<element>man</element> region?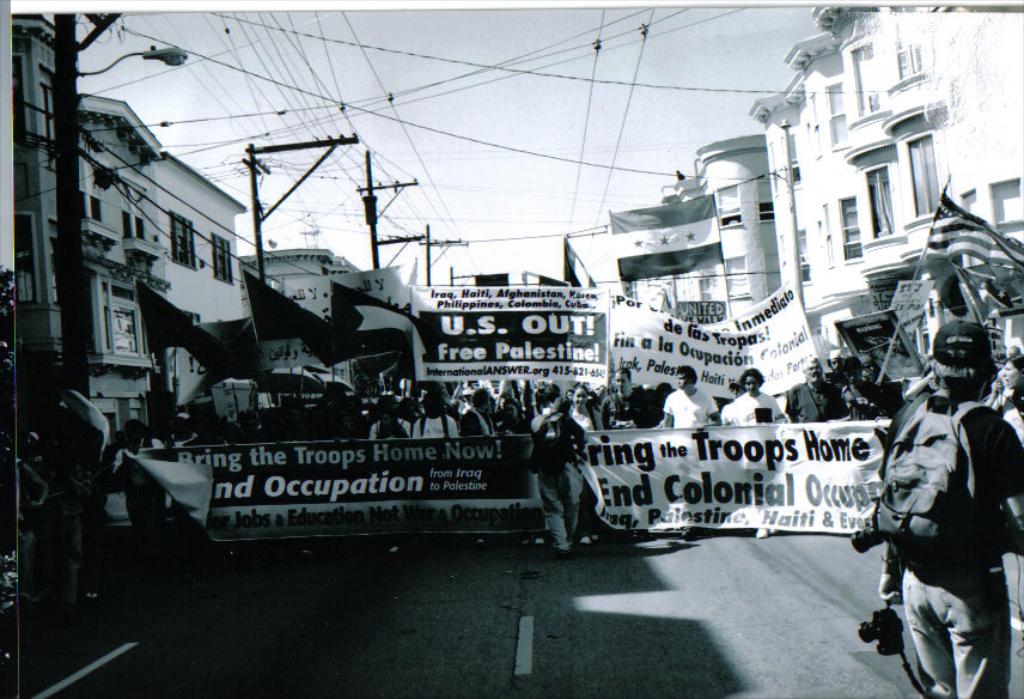
(x1=526, y1=385, x2=591, y2=553)
